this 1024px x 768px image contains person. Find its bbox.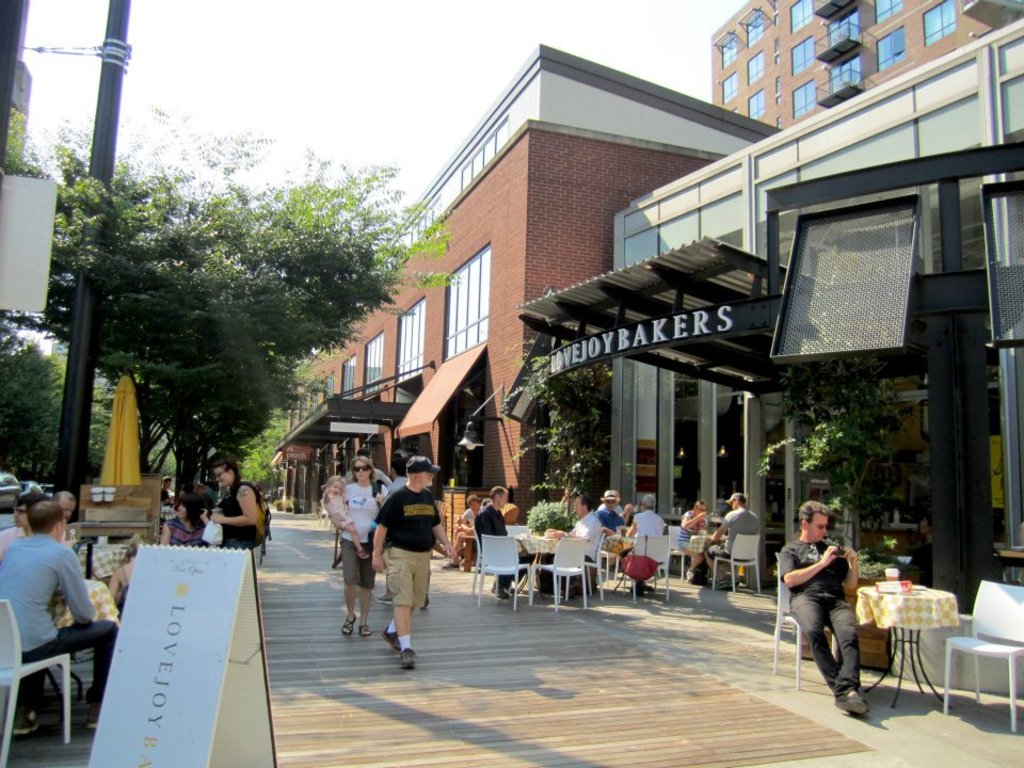
45/492/77/526.
